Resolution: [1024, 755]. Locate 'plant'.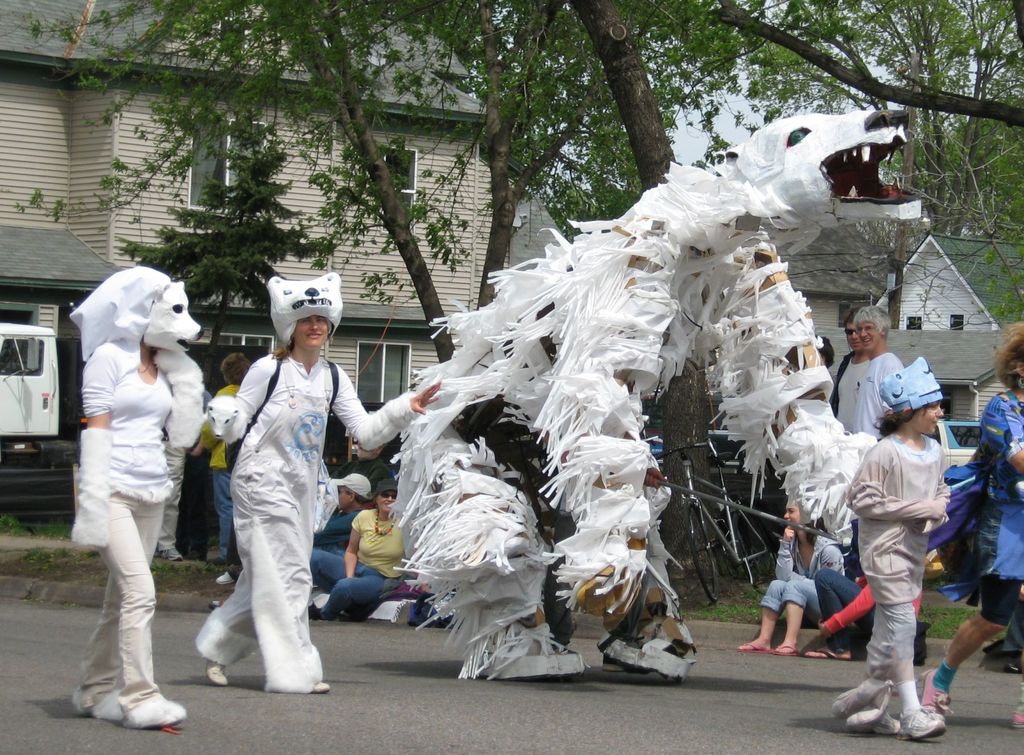
[left=28, top=544, right=106, bottom=571].
